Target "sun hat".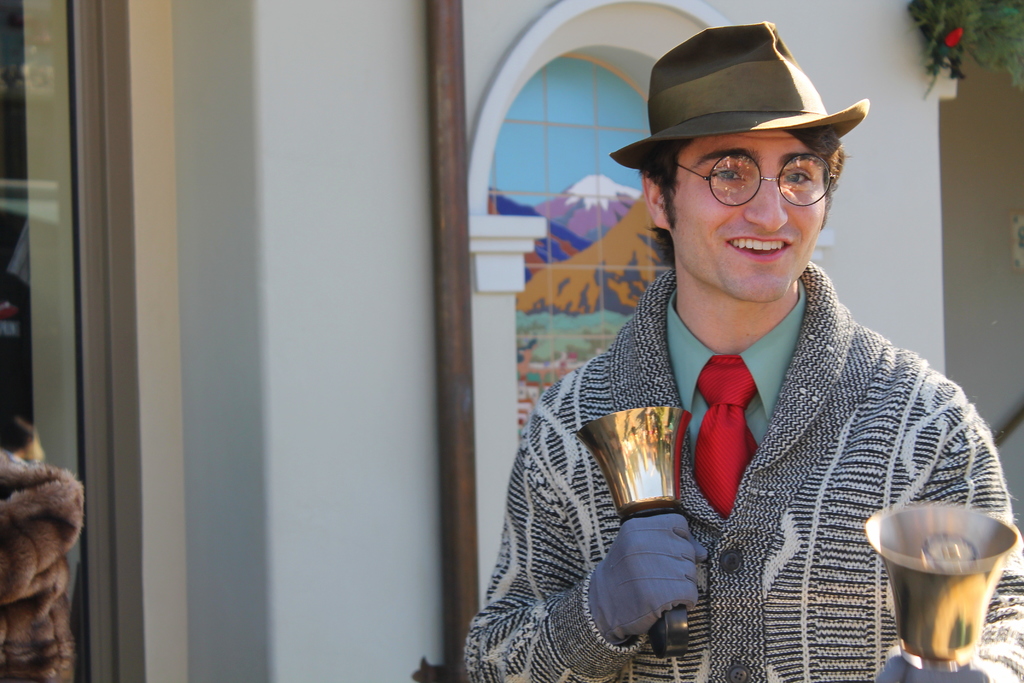
Target region: (606, 14, 872, 170).
